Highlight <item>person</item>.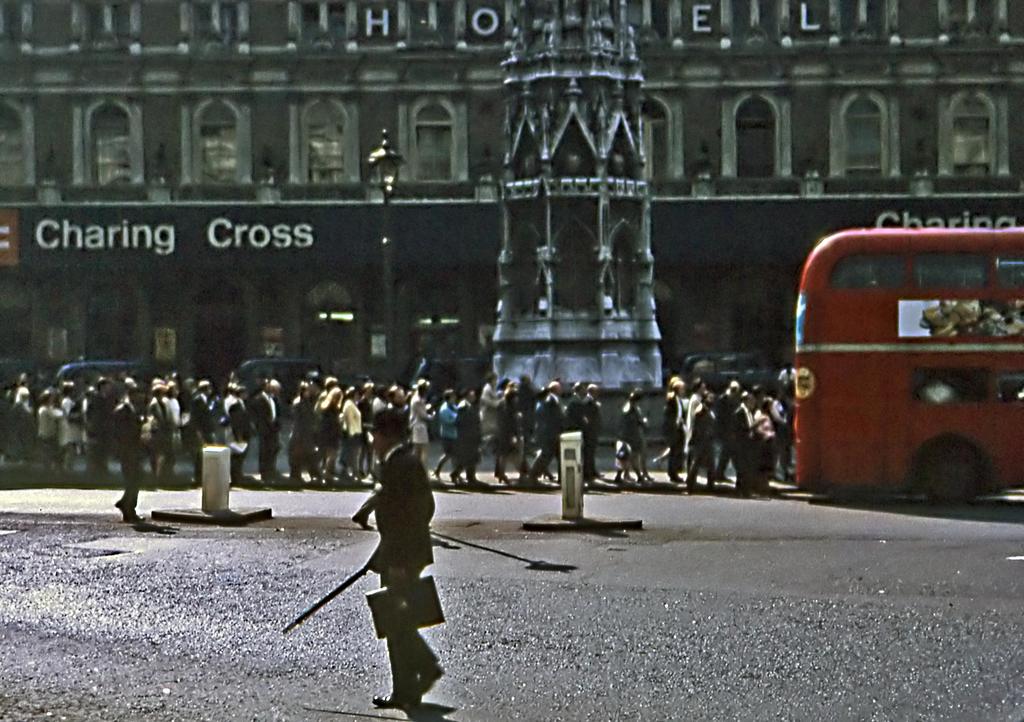
Highlighted region: crop(437, 384, 467, 488).
